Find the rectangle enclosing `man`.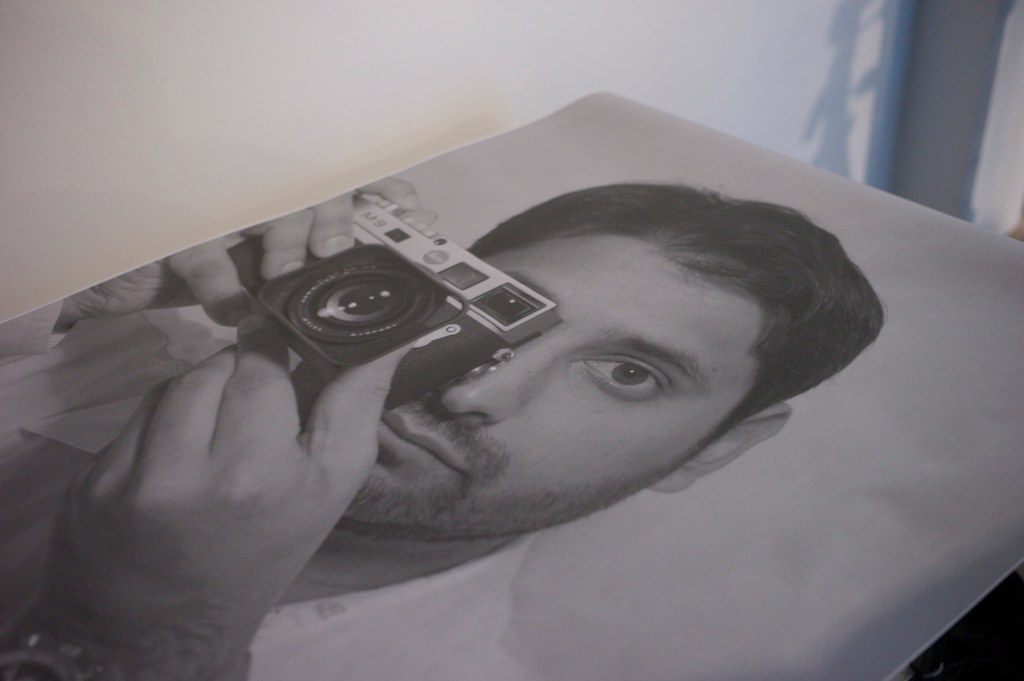
BBox(0, 172, 888, 680).
